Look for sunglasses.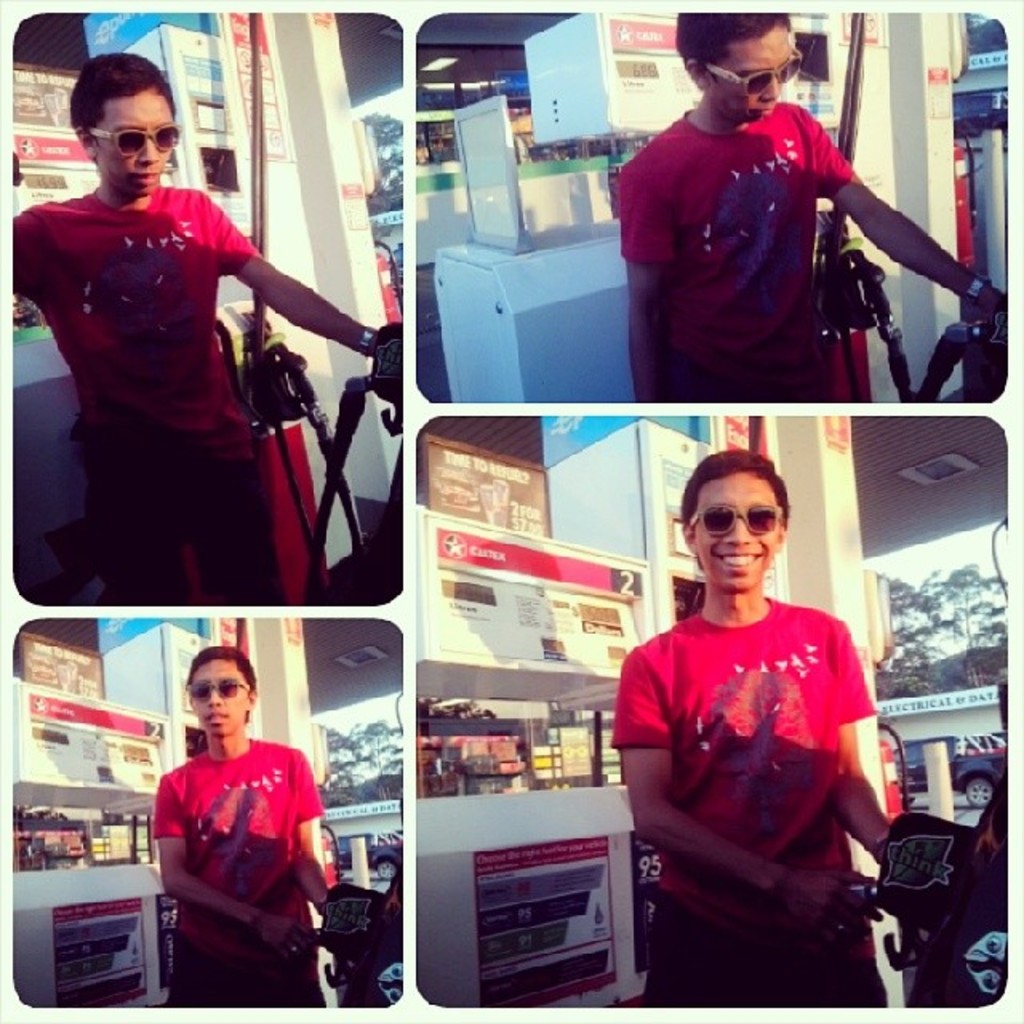
Found: 94 125 182 155.
